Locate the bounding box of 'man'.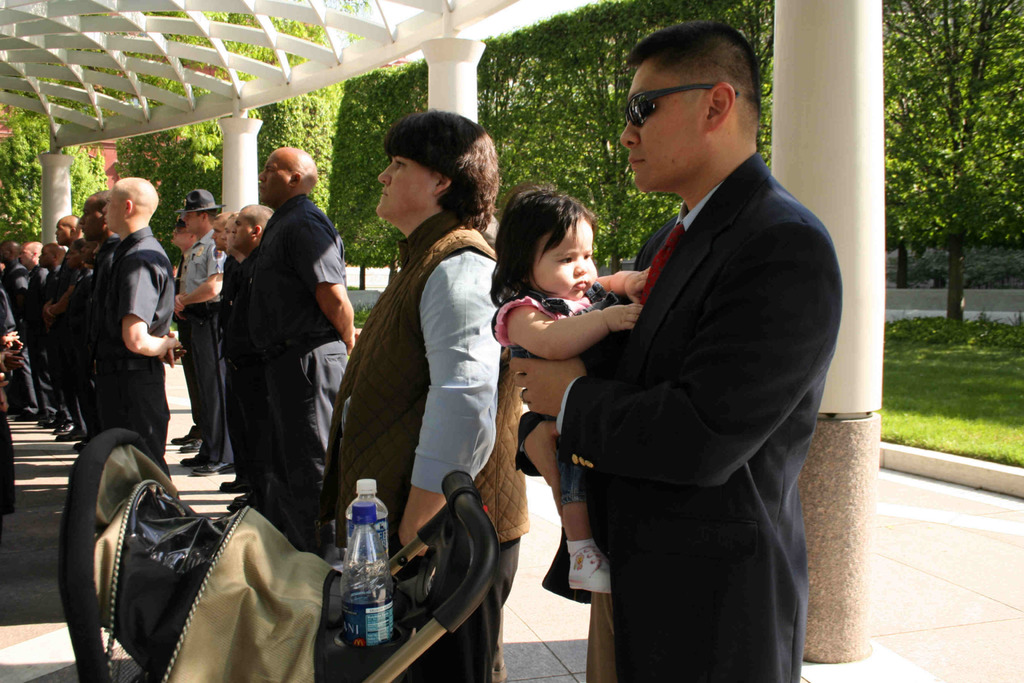
Bounding box: pyautogui.locateOnScreen(248, 147, 365, 507).
